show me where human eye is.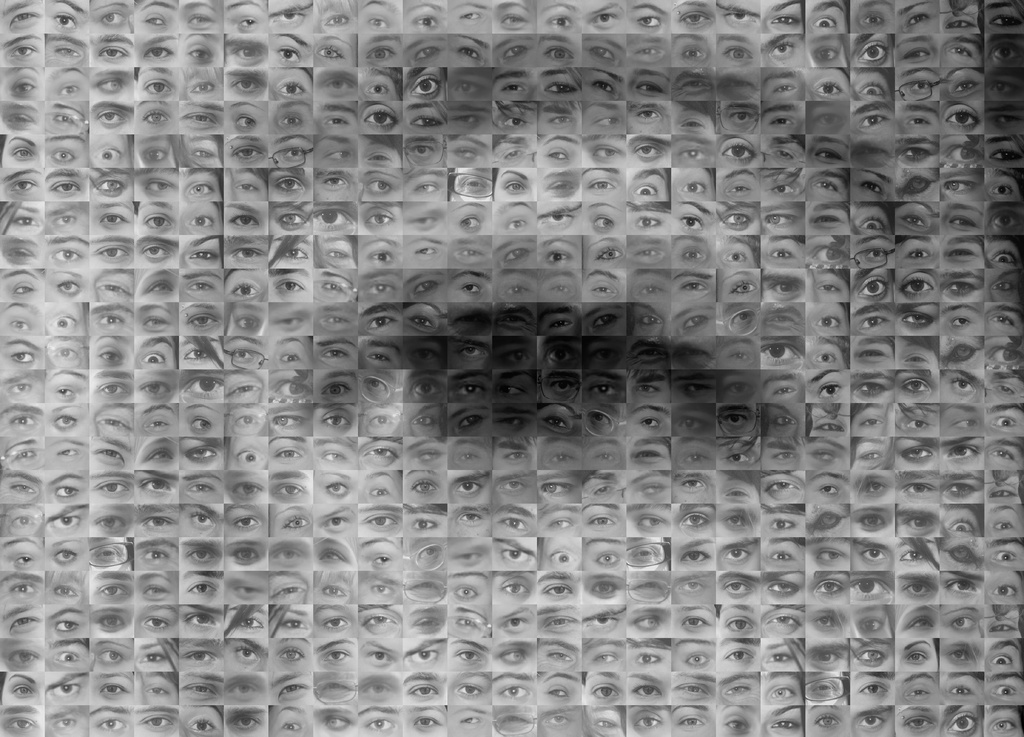
human eye is at <region>811, 147, 842, 163</region>.
